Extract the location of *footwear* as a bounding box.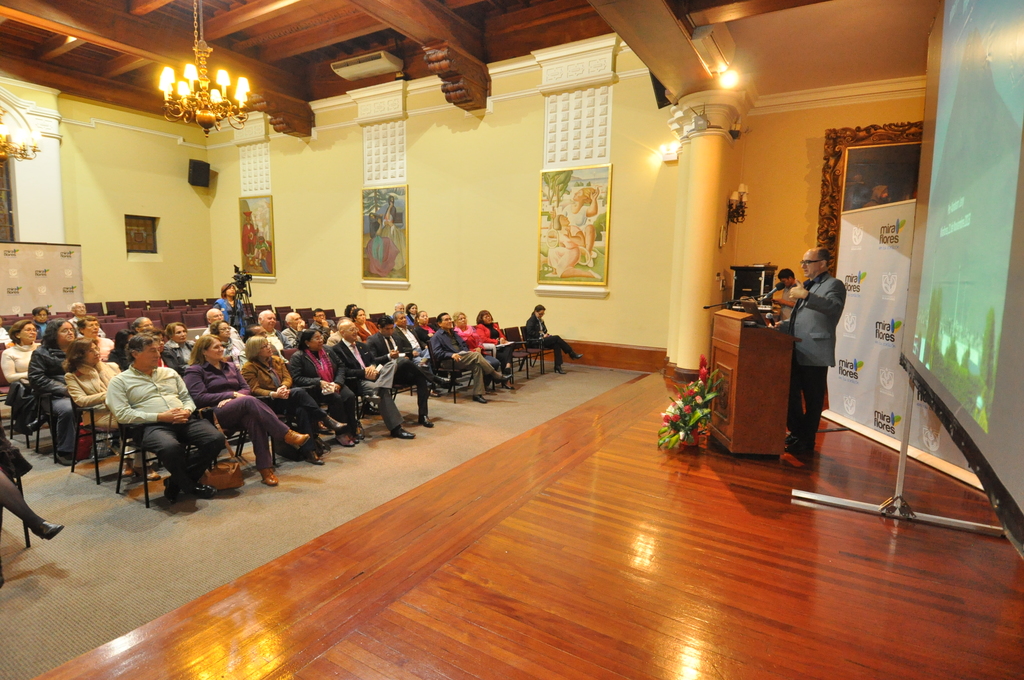
[x1=391, y1=425, x2=417, y2=439].
